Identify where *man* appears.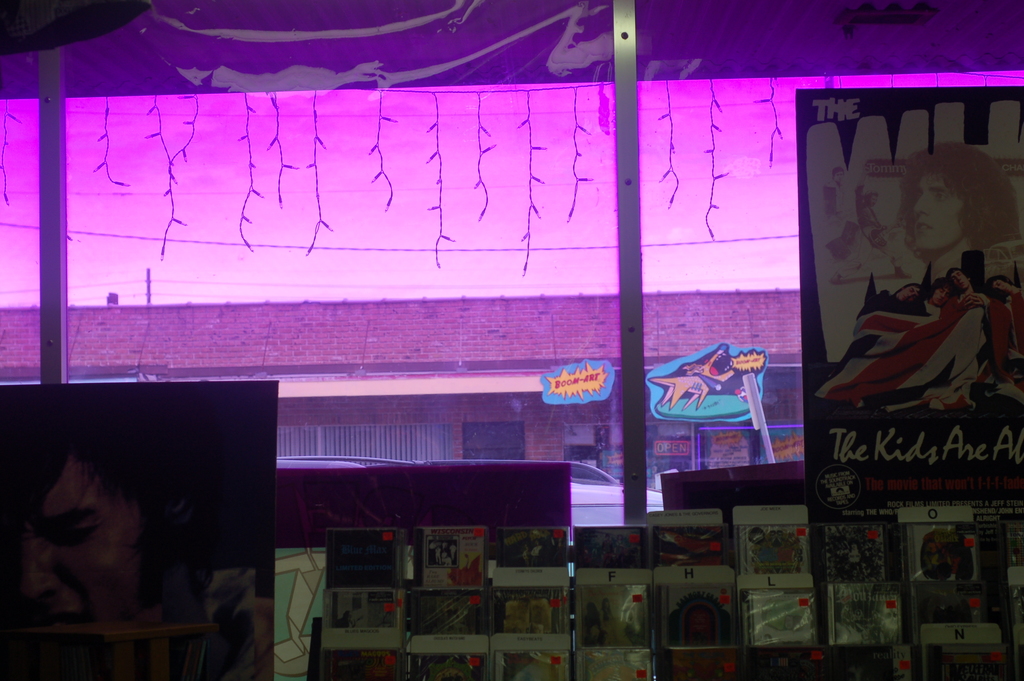
Appears at bbox=(946, 272, 975, 297).
